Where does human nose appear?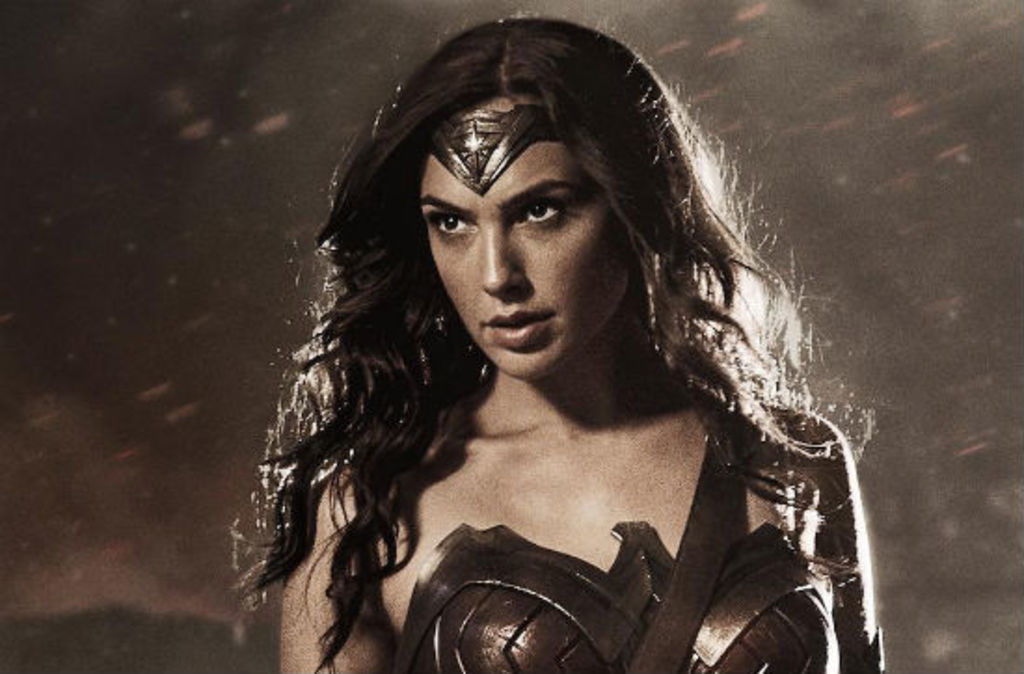
Appears at (480, 216, 523, 287).
